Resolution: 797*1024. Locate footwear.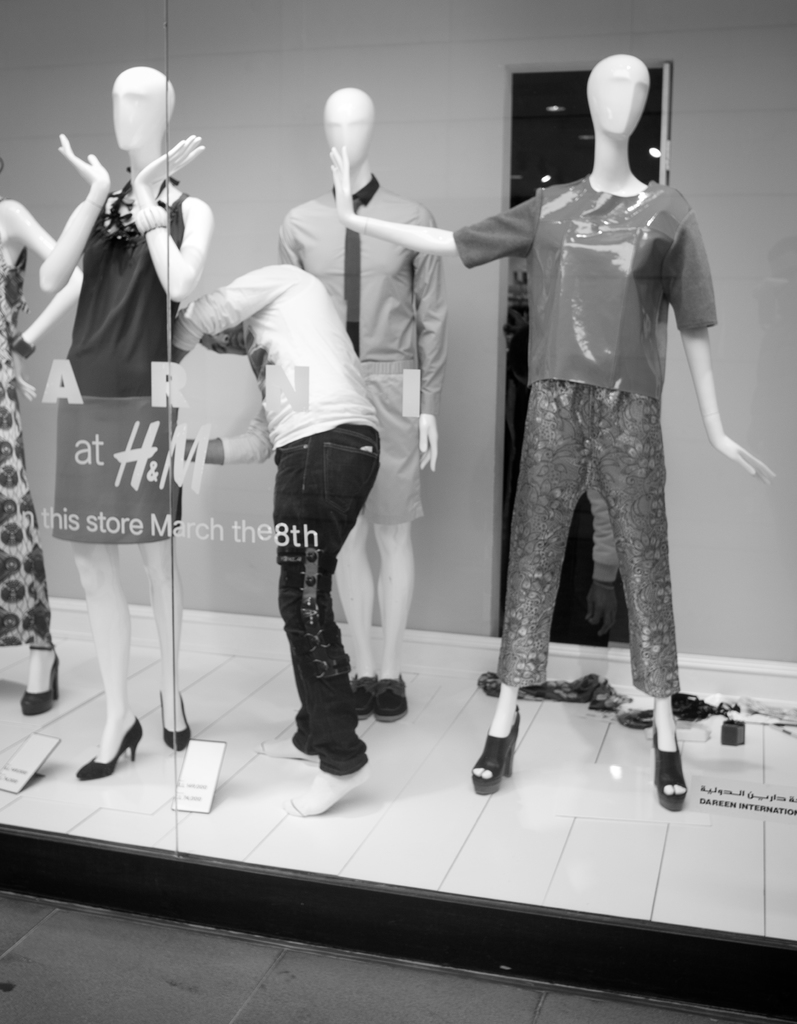
select_region(158, 686, 191, 751).
